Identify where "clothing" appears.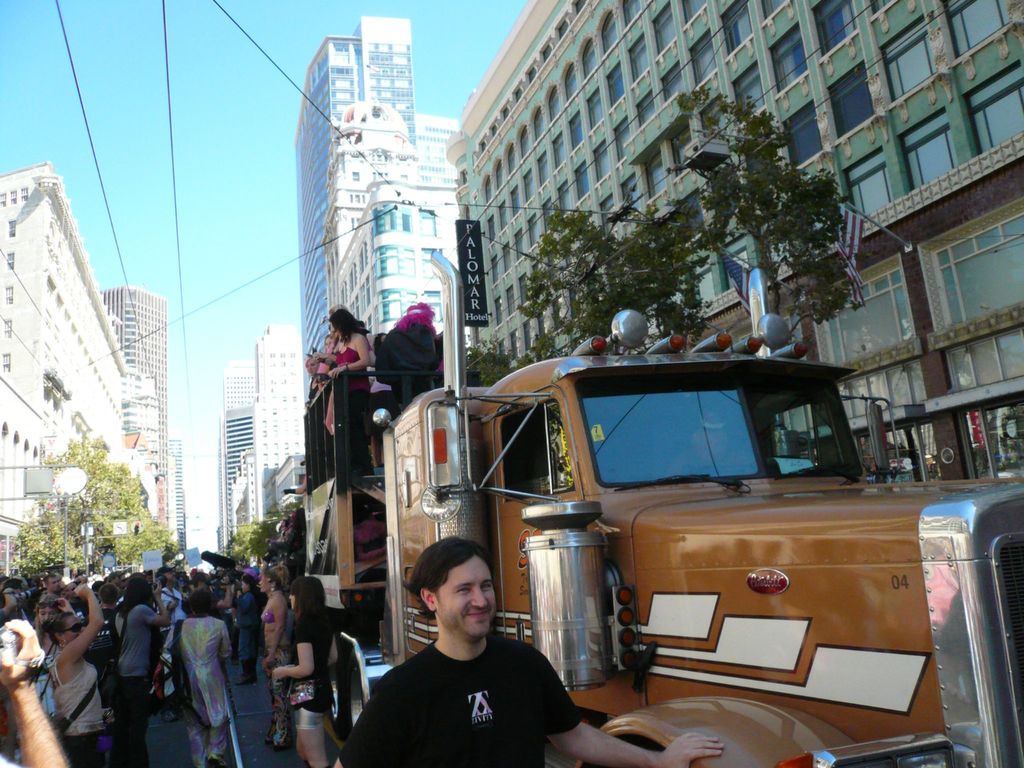
Appears at crop(376, 315, 445, 404).
